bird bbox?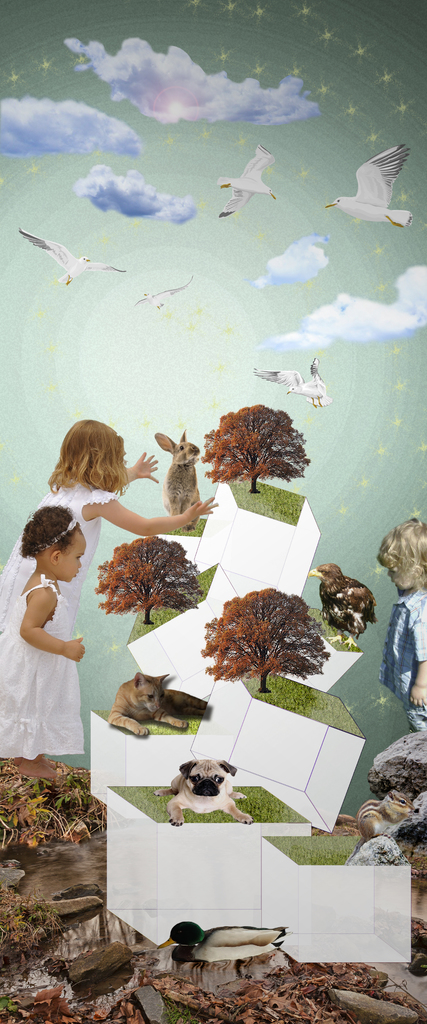
bbox=(239, 355, 330, 405)
